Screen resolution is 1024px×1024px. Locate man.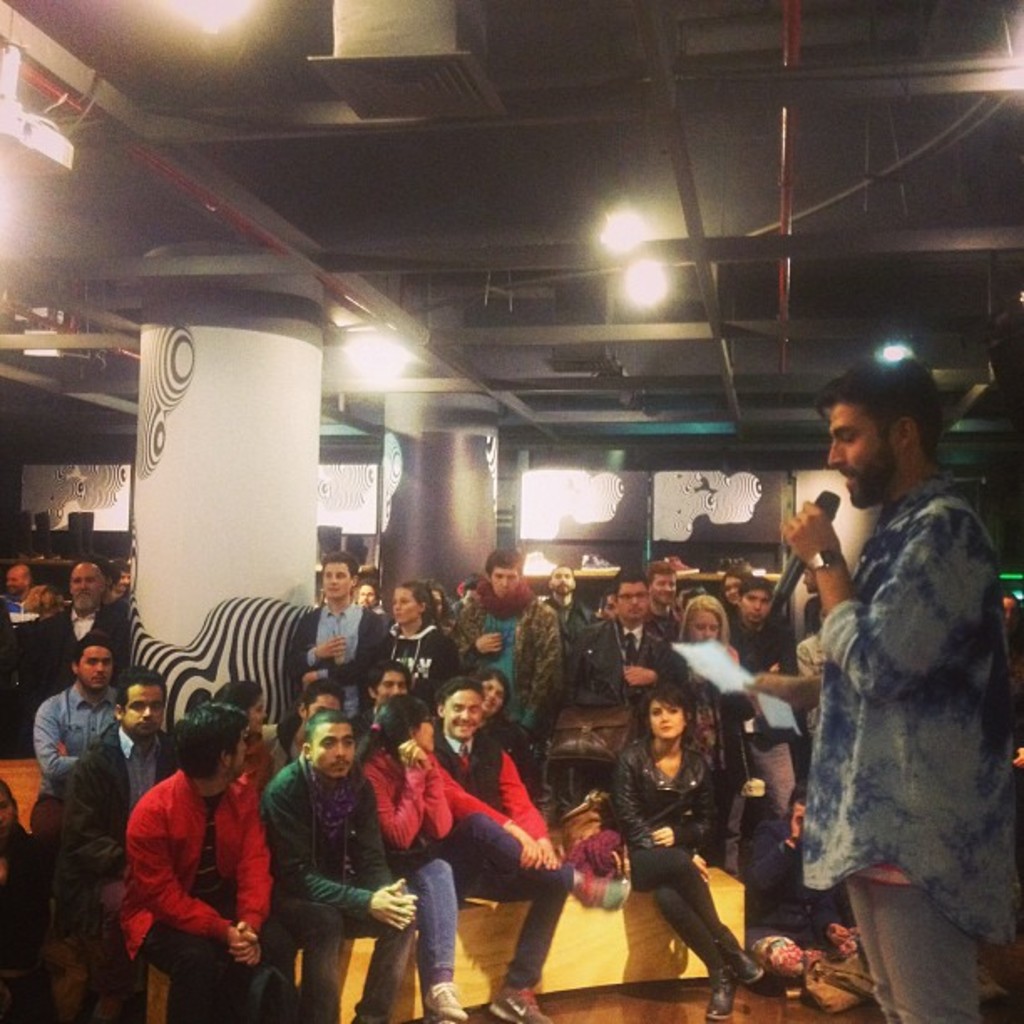
box(57, 668, 177, 1022).
